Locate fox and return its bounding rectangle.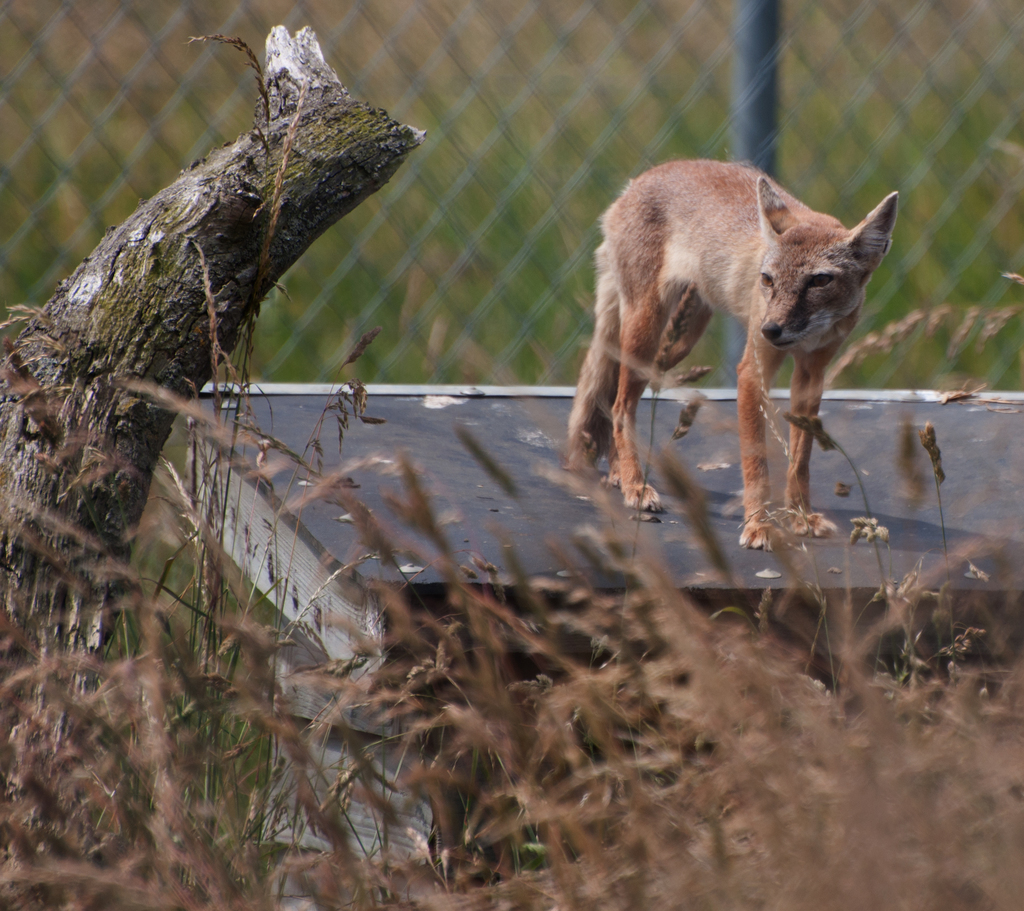
box=[565, 157, 902, 552].
